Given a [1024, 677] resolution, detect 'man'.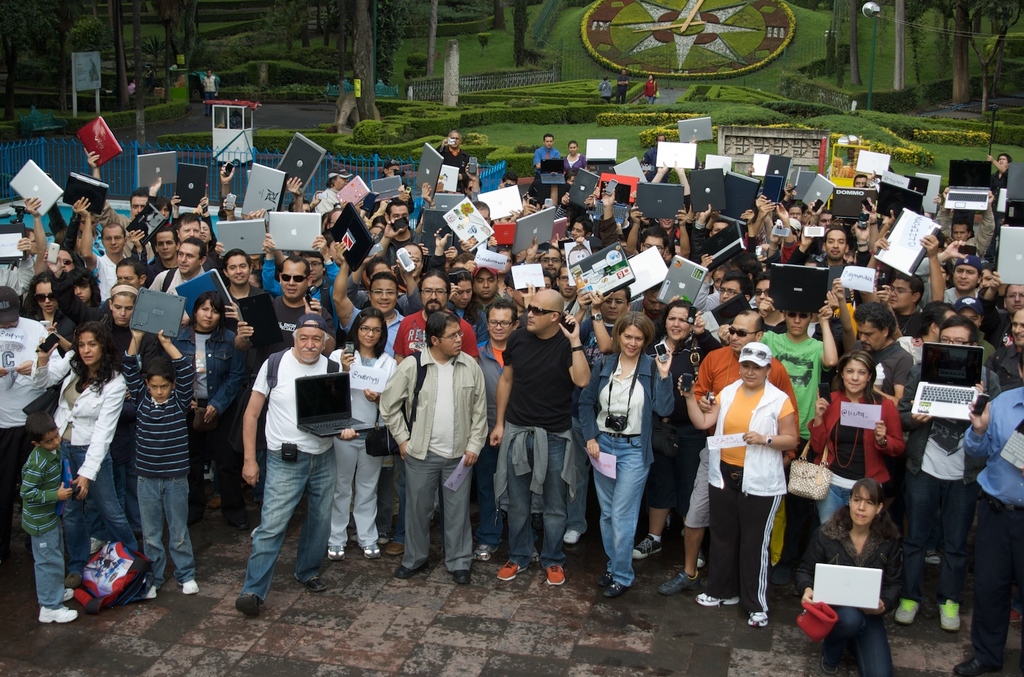
(left=430, top=129, right=475, bottom=187).
